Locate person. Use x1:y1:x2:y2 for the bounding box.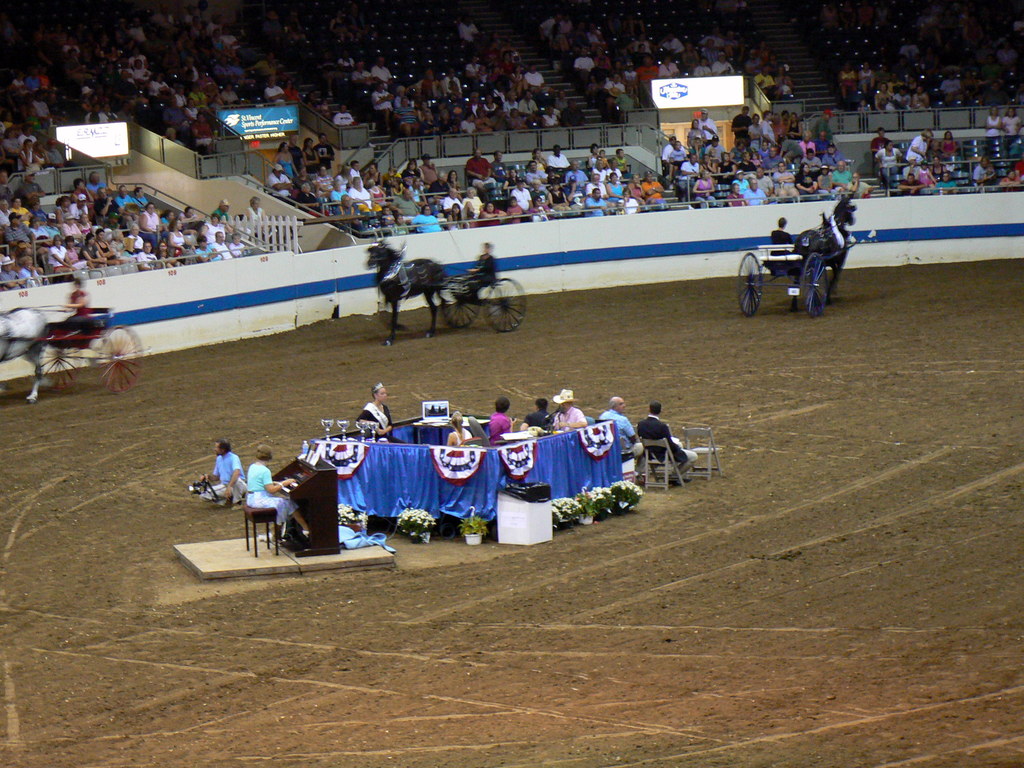
729:109:748:148.
